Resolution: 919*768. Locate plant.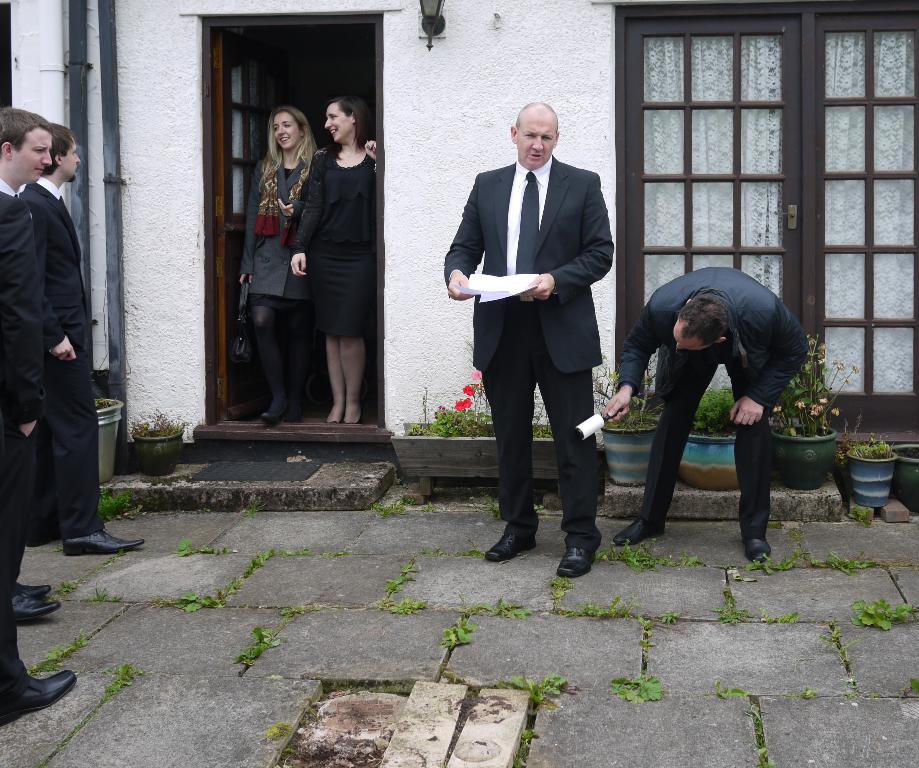
[687,381,774,430].
